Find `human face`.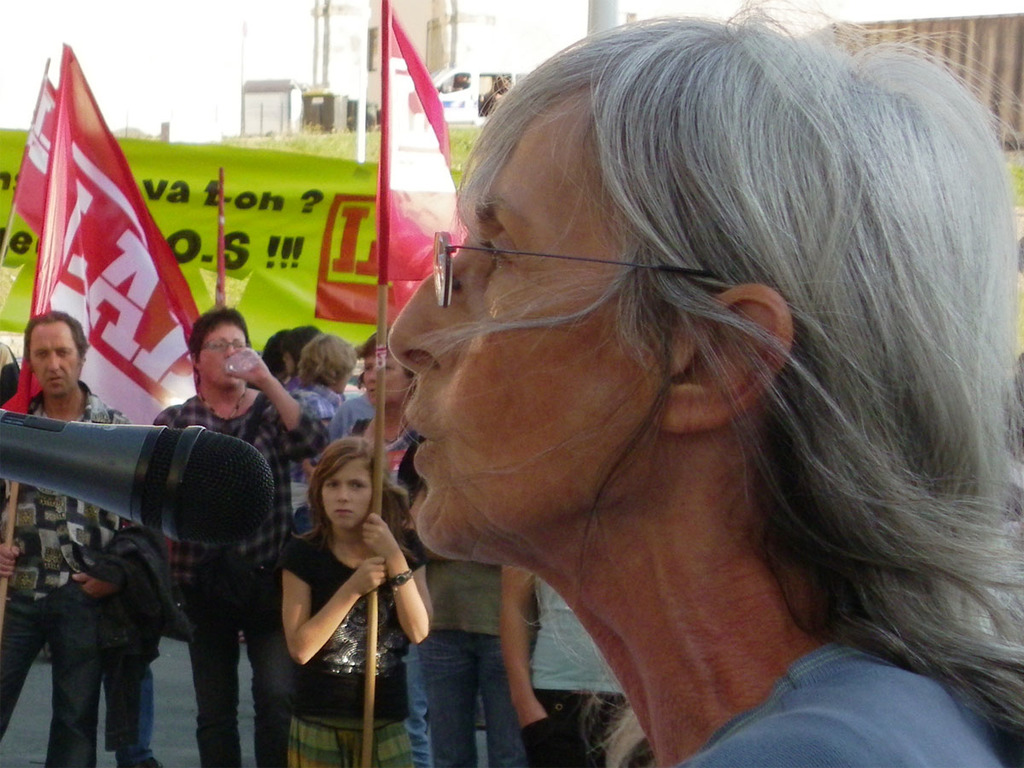
(x1=27, y1=319, x2=81, y2=397).
